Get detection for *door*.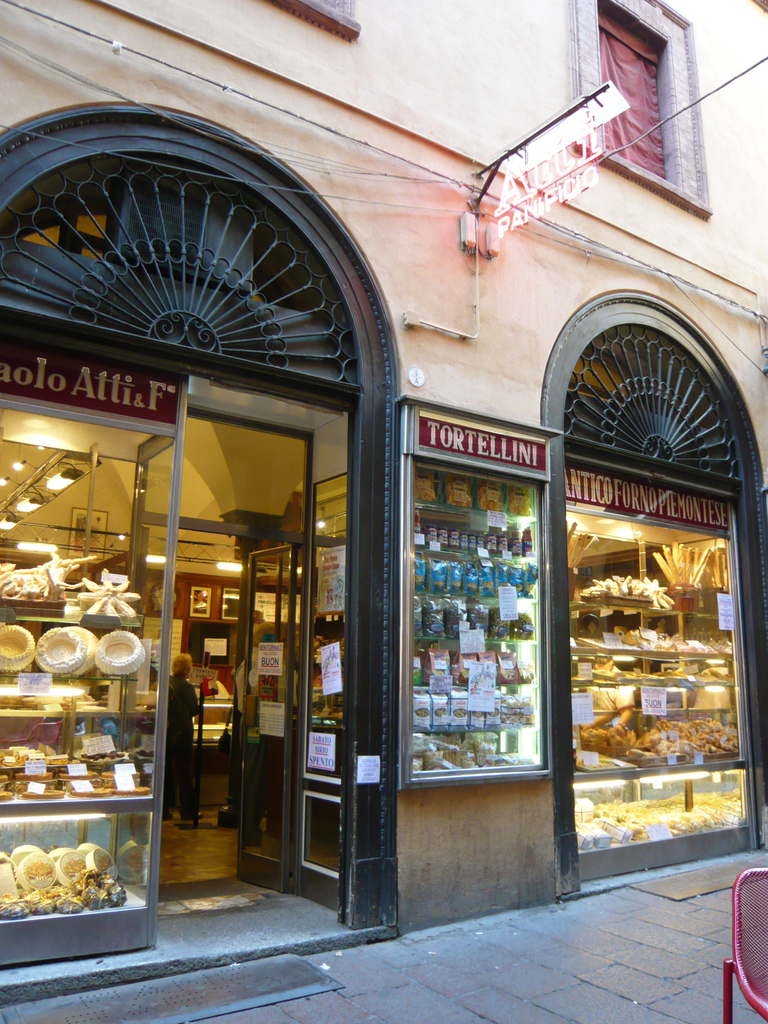
Detection: detection(235, 545, 284, 879).
